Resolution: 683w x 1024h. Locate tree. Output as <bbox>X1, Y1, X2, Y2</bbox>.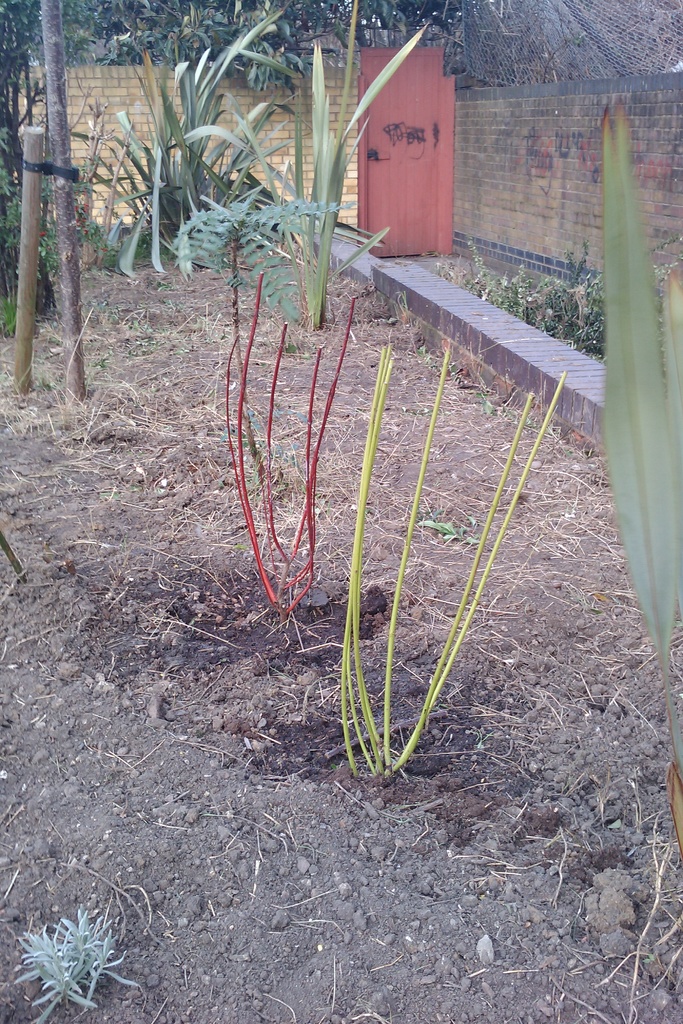
<bbox>0, 1, 104, 388</bbox>.
